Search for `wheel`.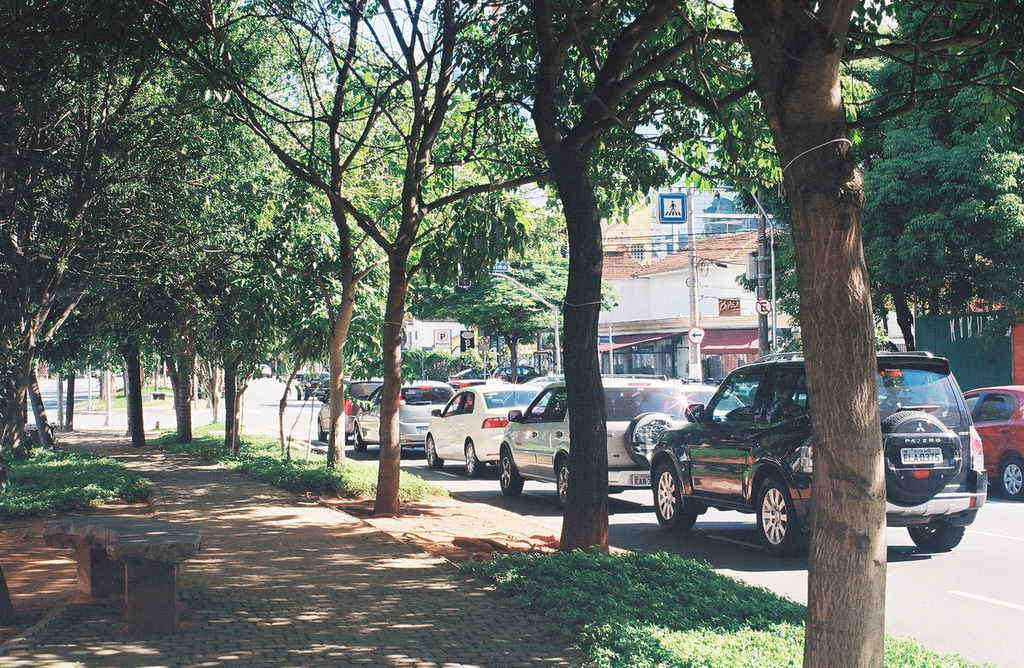
Found at rect(463, 442, 482, 482).
